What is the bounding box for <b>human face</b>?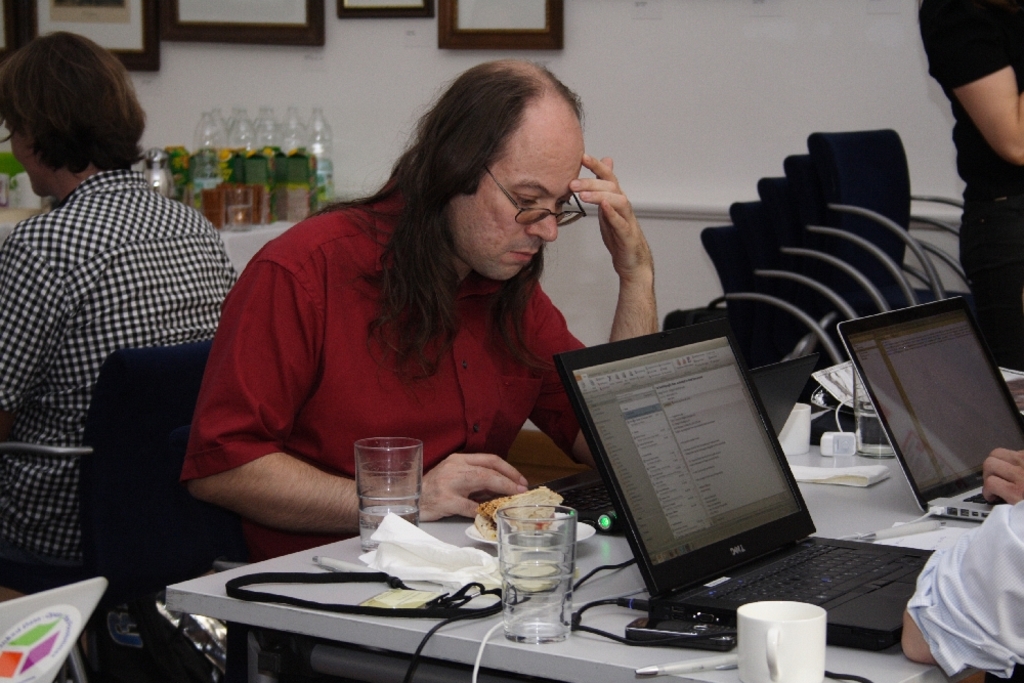
detection(444, 152, 582, 283).
